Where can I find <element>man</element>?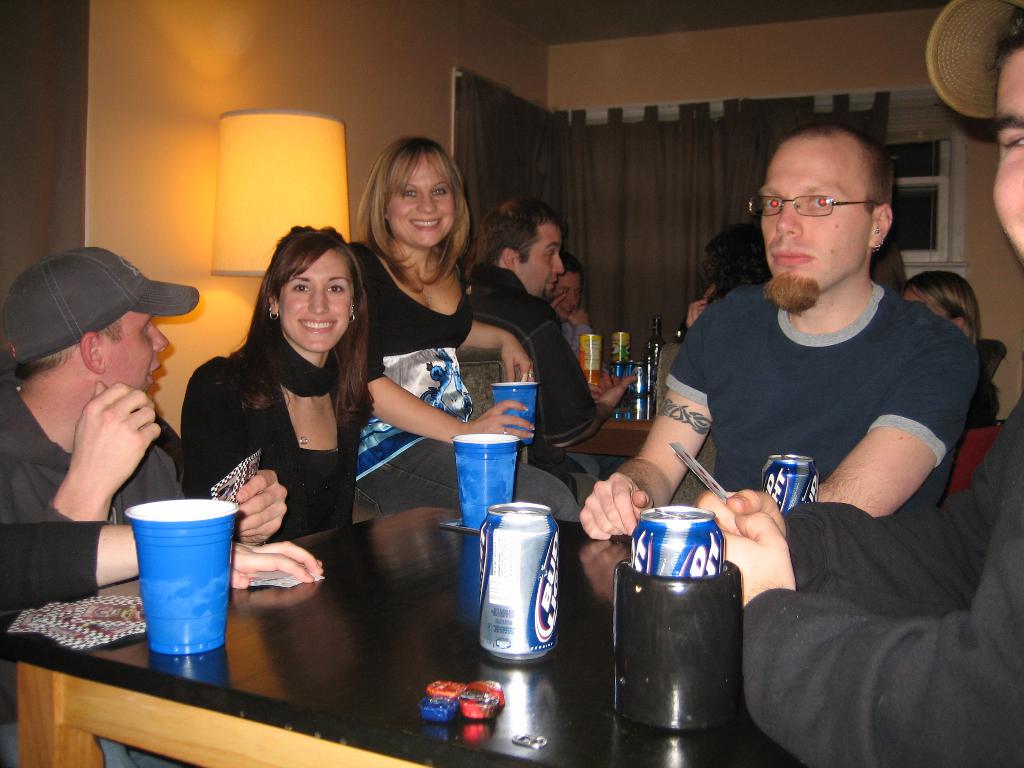
You can find it at [x1=677, y1=0, x2=1023, y2=767].
